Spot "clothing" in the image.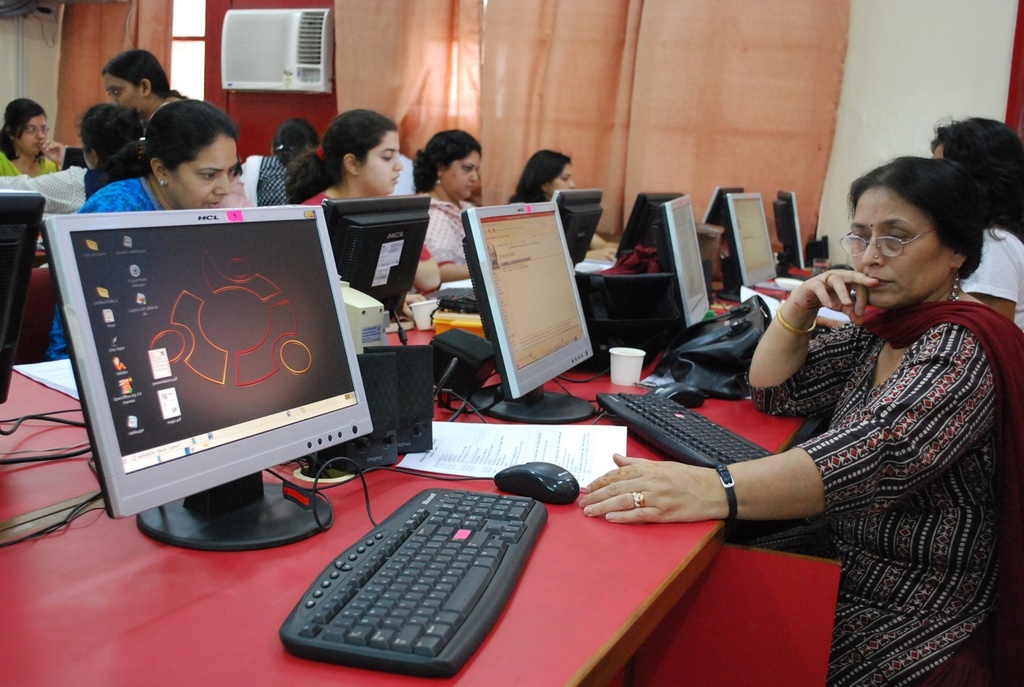
"clothing" found at select_region(54, 175, 161, 351).
